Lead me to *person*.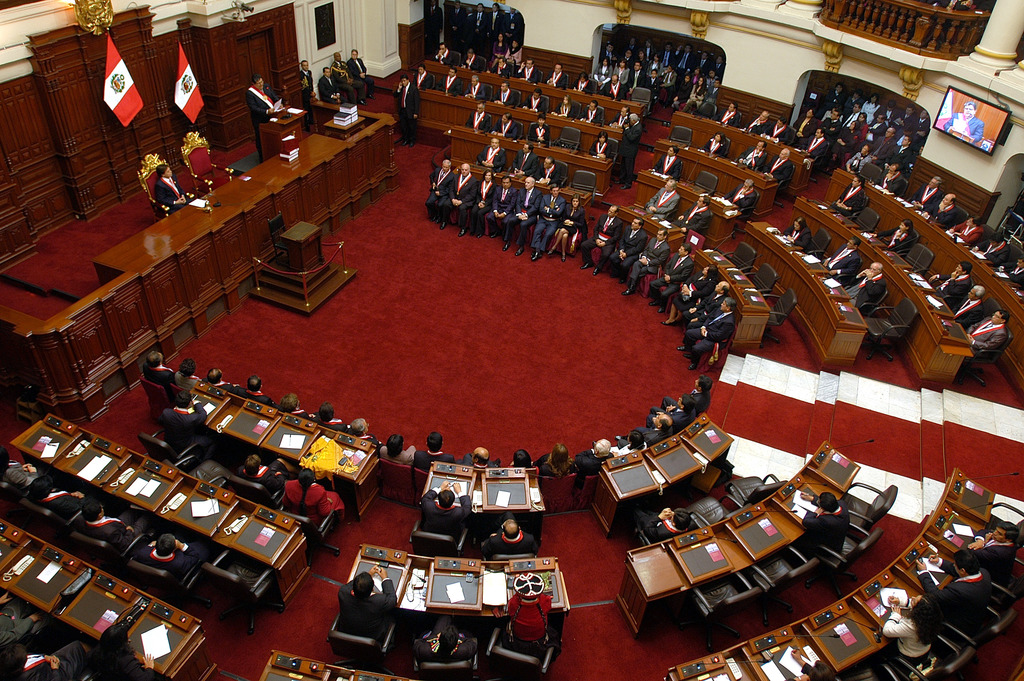
Lead to x1=271, y1=391, x2=314, y2=426.
